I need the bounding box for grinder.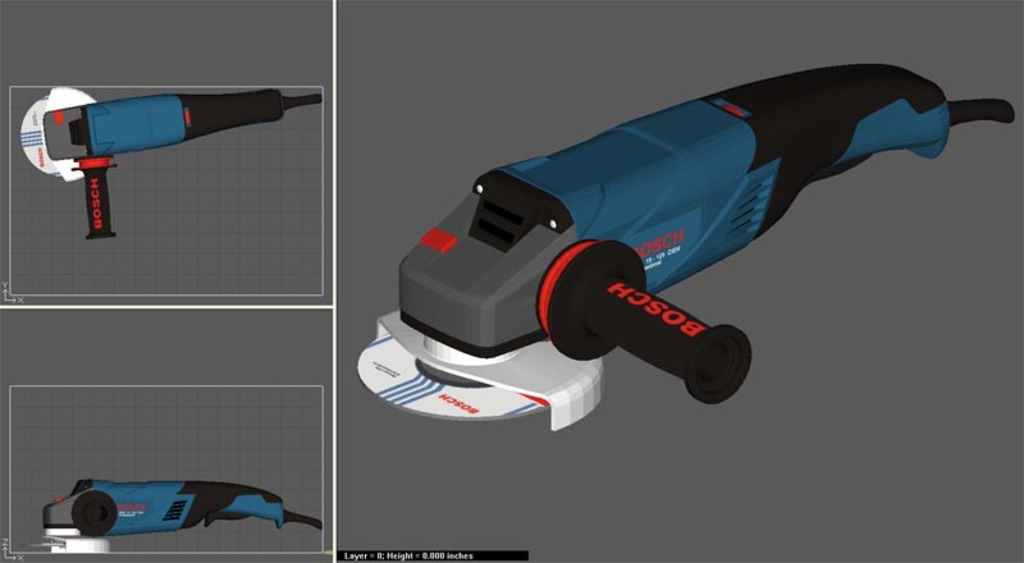
Here it is: left=352, top=61, right=1016, bottom=430.
